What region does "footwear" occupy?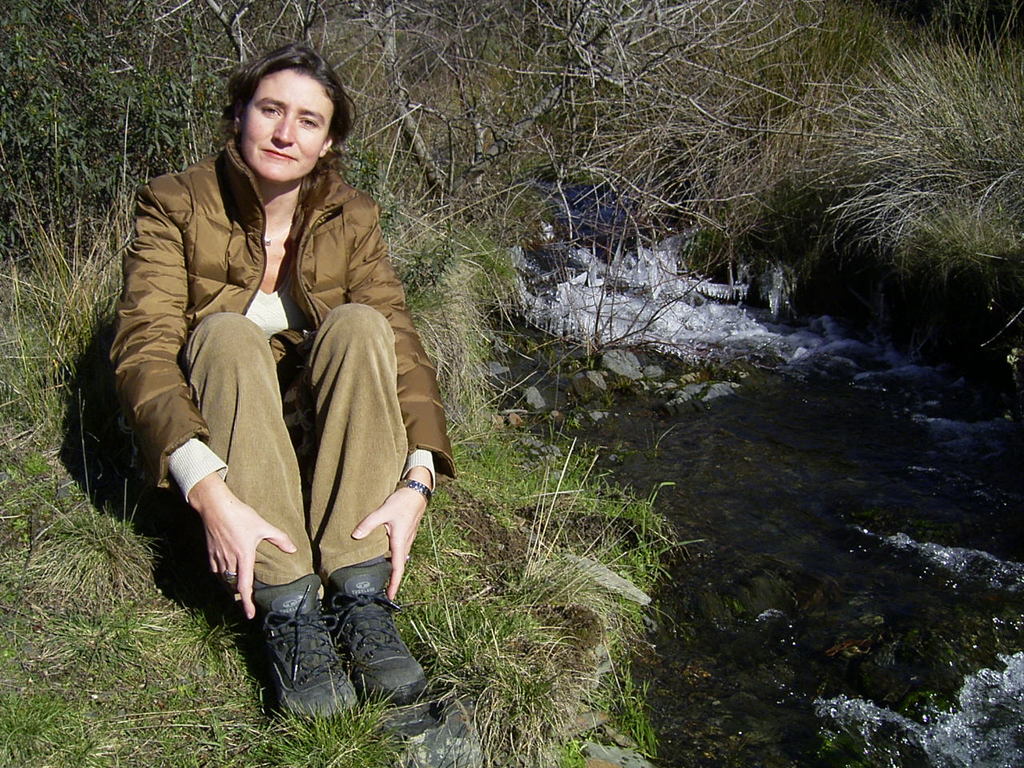
329 546 437 702.
